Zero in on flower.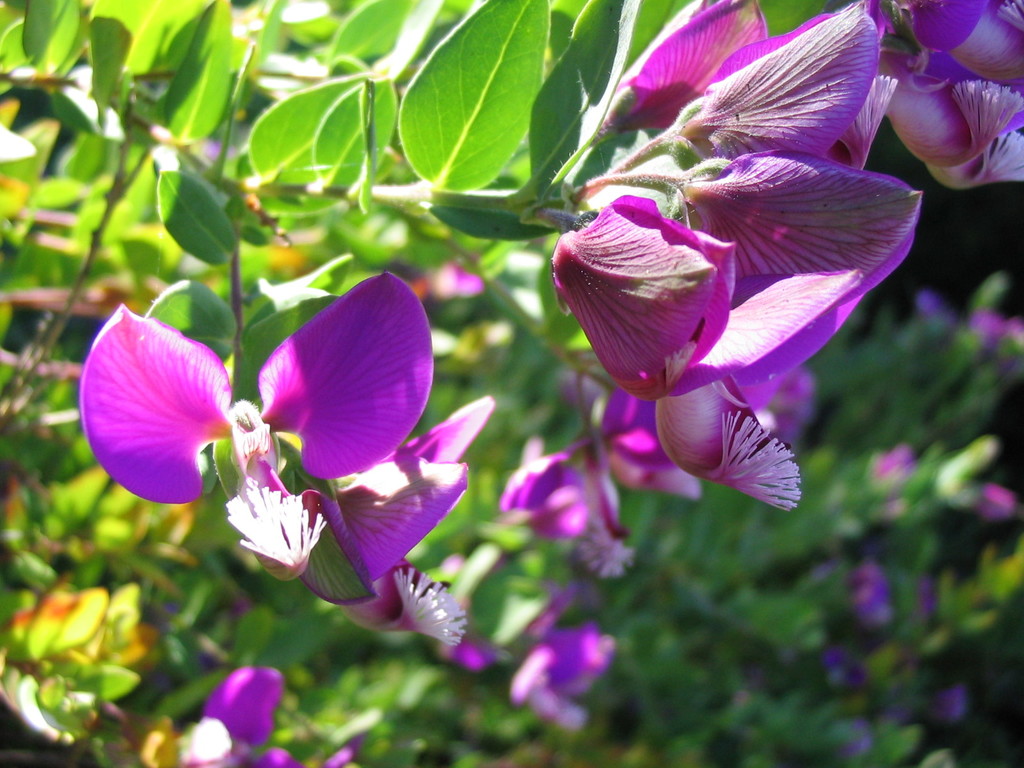
Zeroed in: select_region(177, 653, 361, 757).
